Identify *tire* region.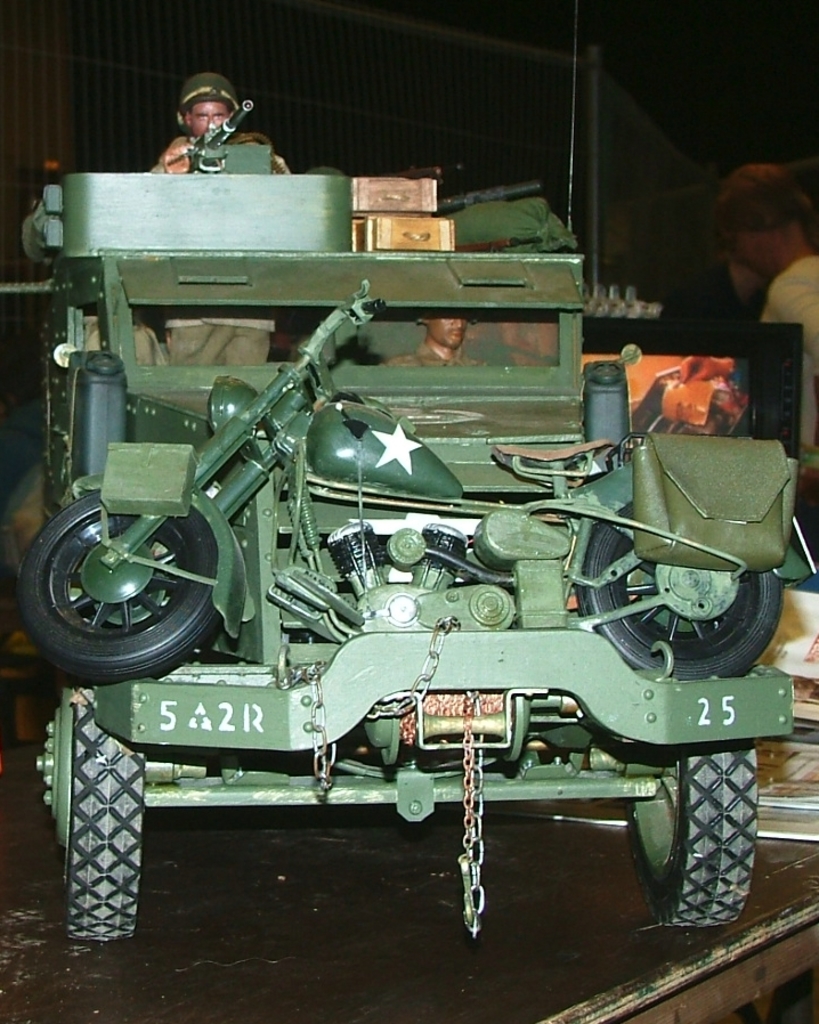
Region: {"left": 64, "top": 681, "right": 146, "bottom": 943}.
